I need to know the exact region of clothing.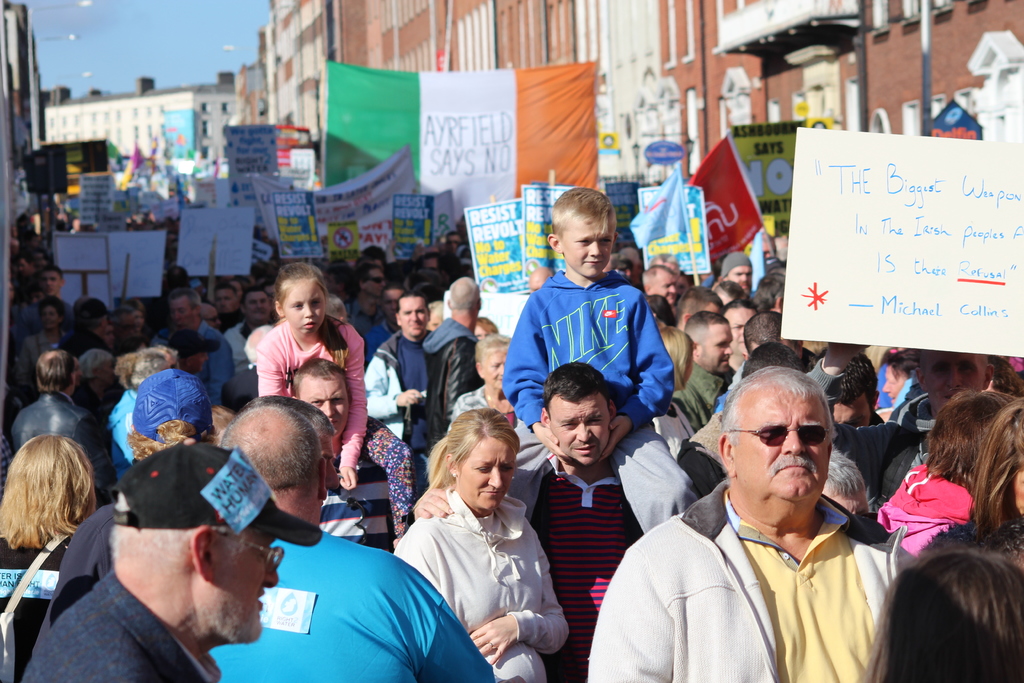
Region: BBox(491, 272, 694, 436).
